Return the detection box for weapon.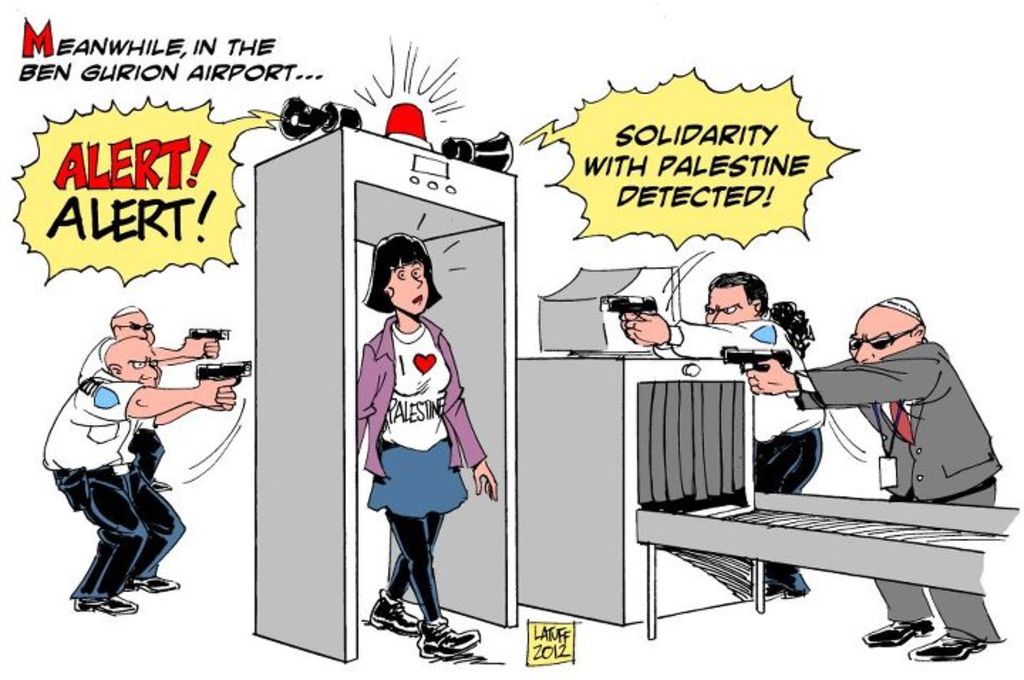
[x1=594, y1=292, x2=664, y2=341].
